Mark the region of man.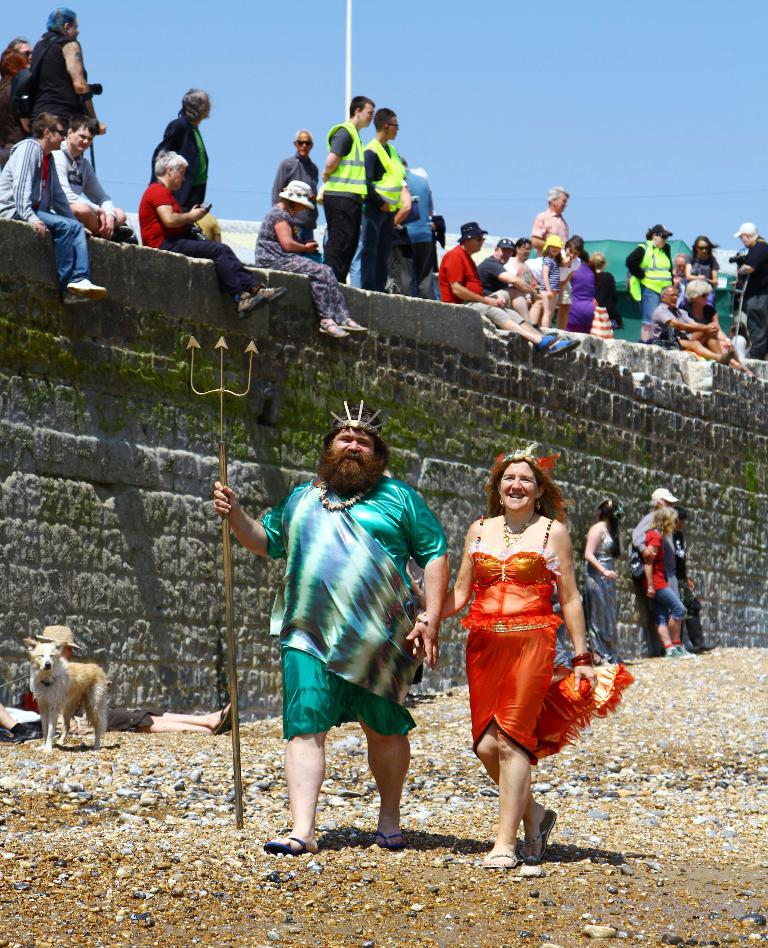
Region: box=[631, 486, 695, 655].
